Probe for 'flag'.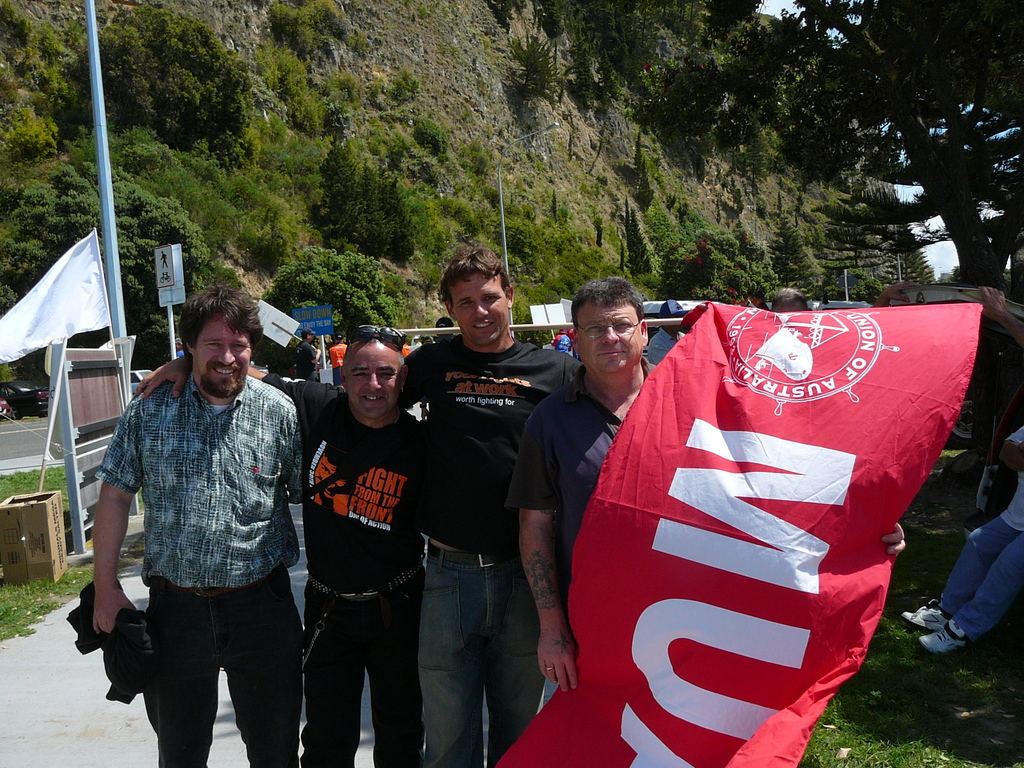
Probe result: 258/302/300/353.
